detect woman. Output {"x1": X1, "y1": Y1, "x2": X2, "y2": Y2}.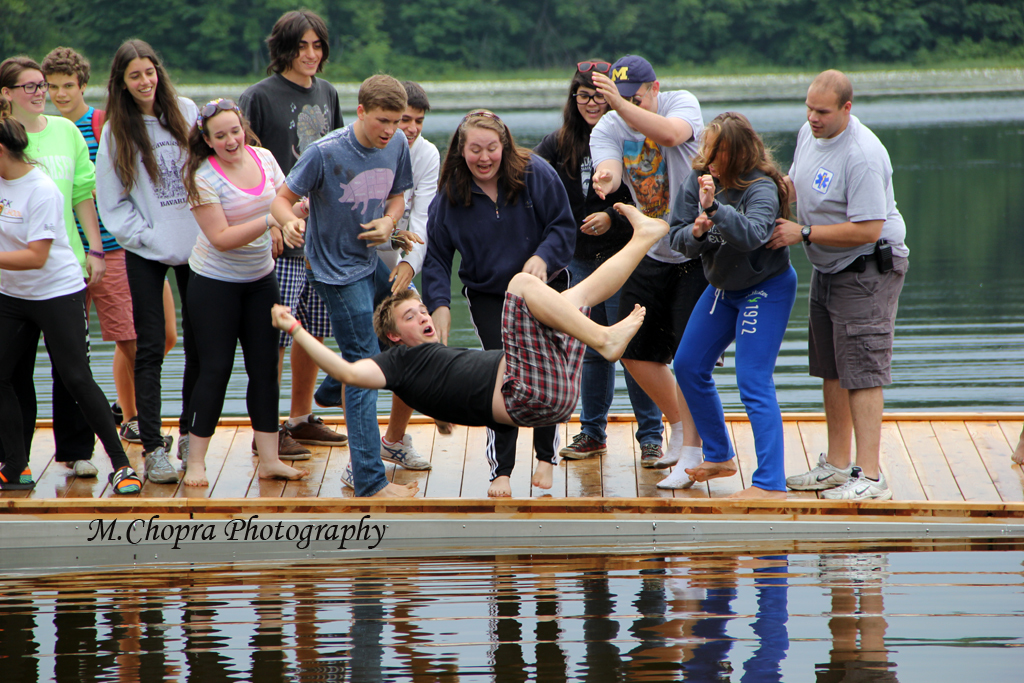
{"x1": 418, "y1": 110, "x2": 583, "y2": 495}.
